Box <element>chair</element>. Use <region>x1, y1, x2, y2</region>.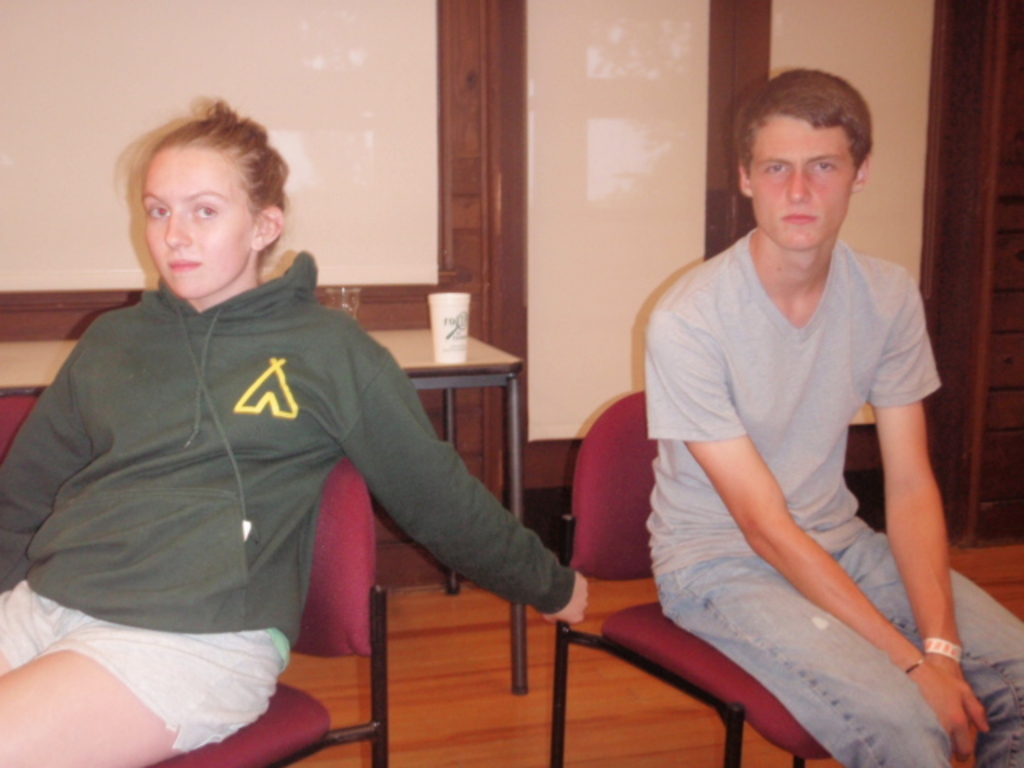
<region>546, 390, 826, 766</region>.
